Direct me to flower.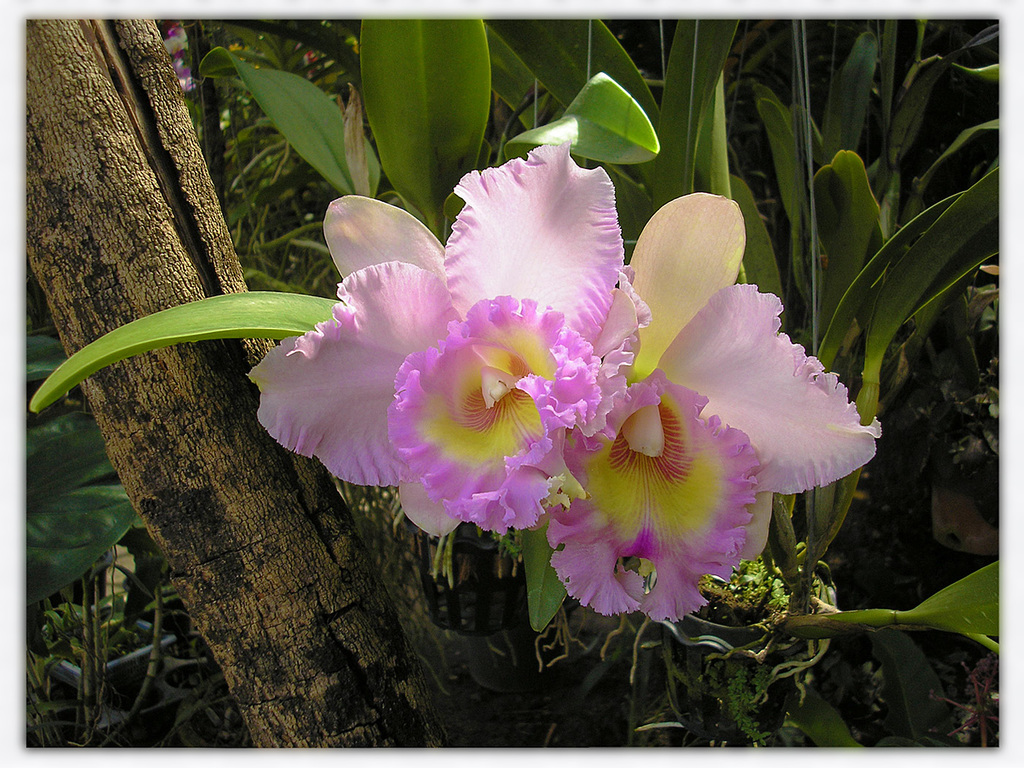
Direction: {"left": 511, "top": 189, "right": 879, "bottom": 622}.
